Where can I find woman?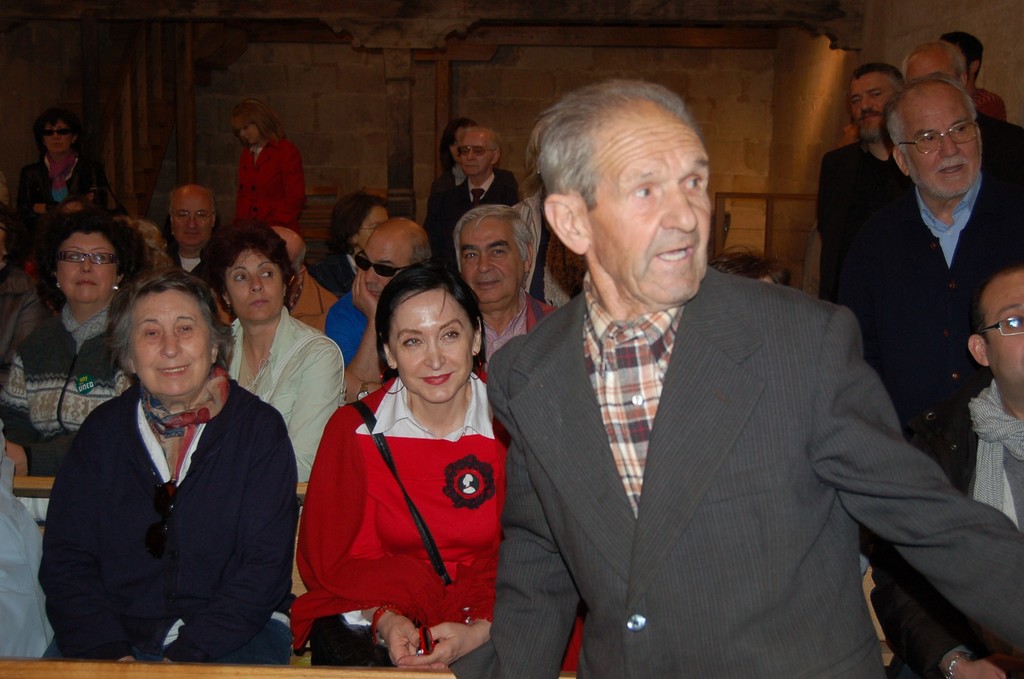
You can find it at <region>60, 222, 275, 678</region>.
